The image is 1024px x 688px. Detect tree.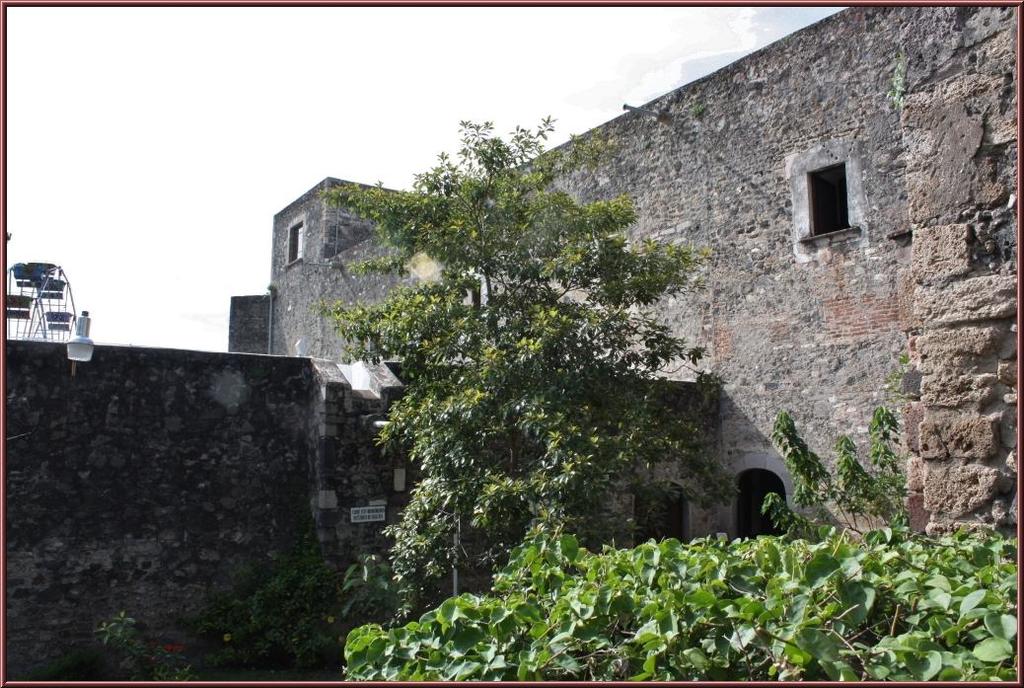
Detection: l=758, t=348, r=911, b=544.
